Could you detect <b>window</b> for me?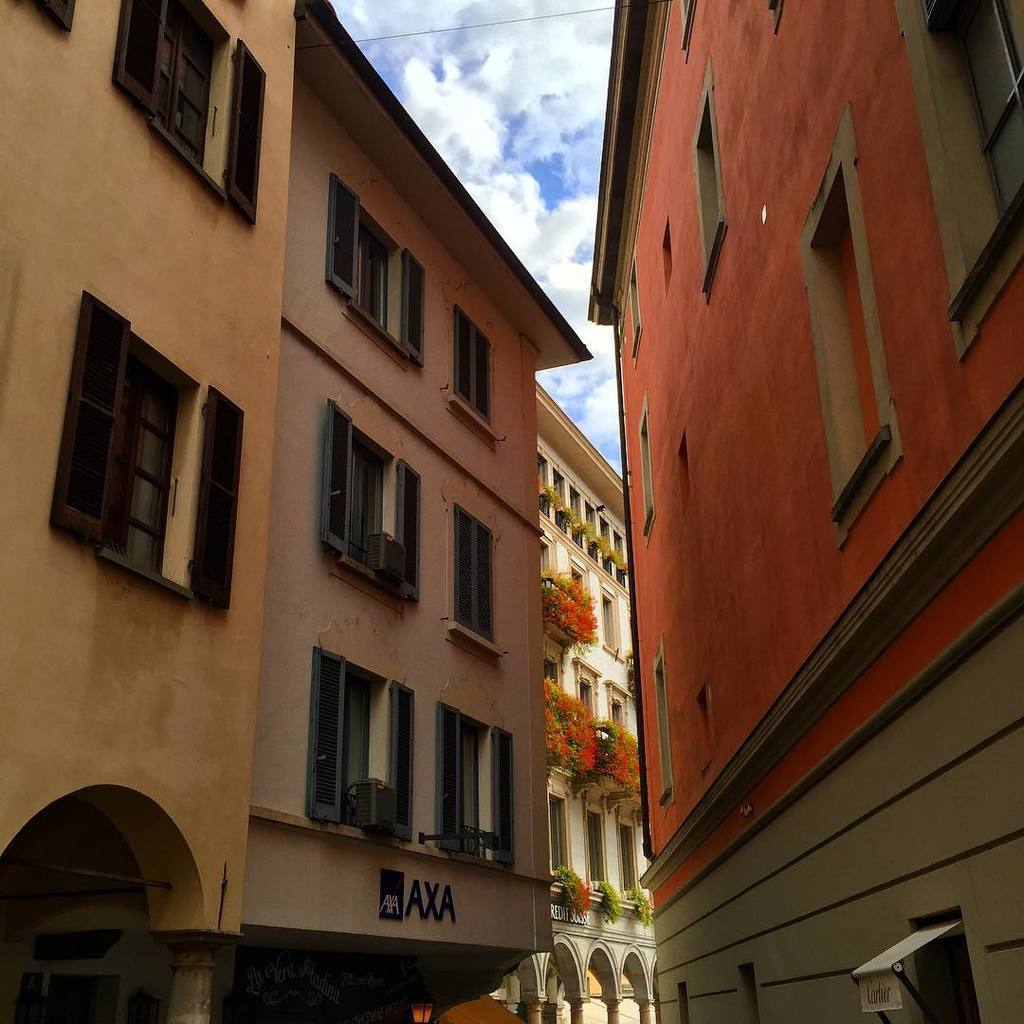
Detection result: {"x1": 37, "y1": 289, "x2": 268, "y2": 620}.
